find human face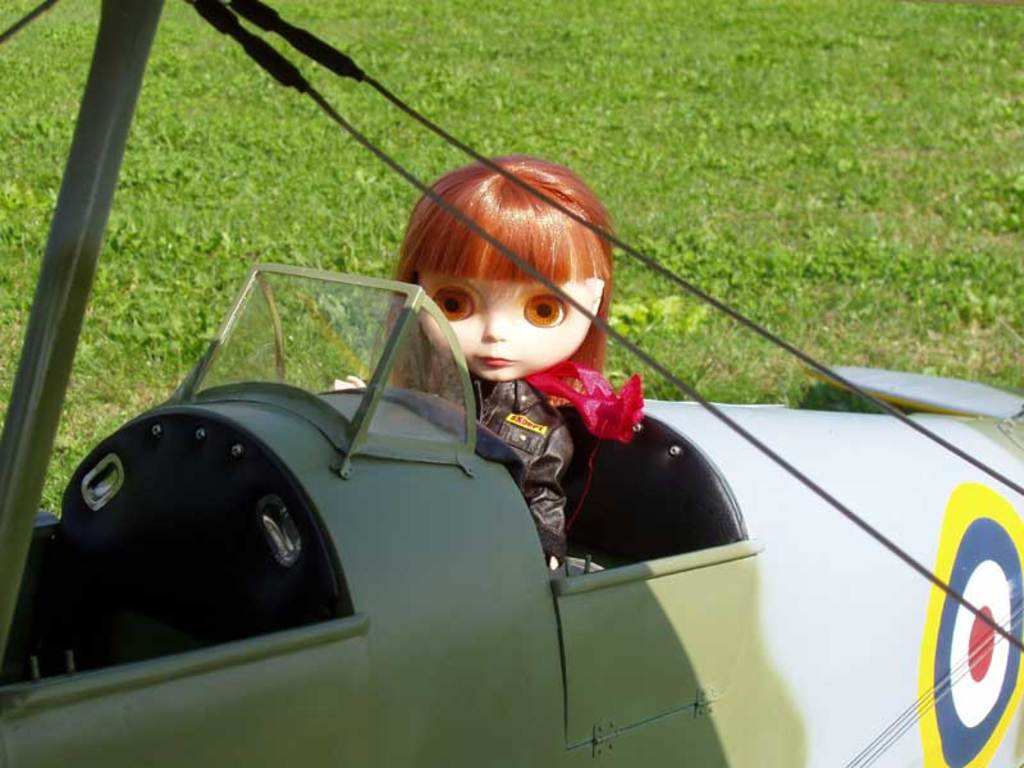
<box>422,252,604,381</box>
